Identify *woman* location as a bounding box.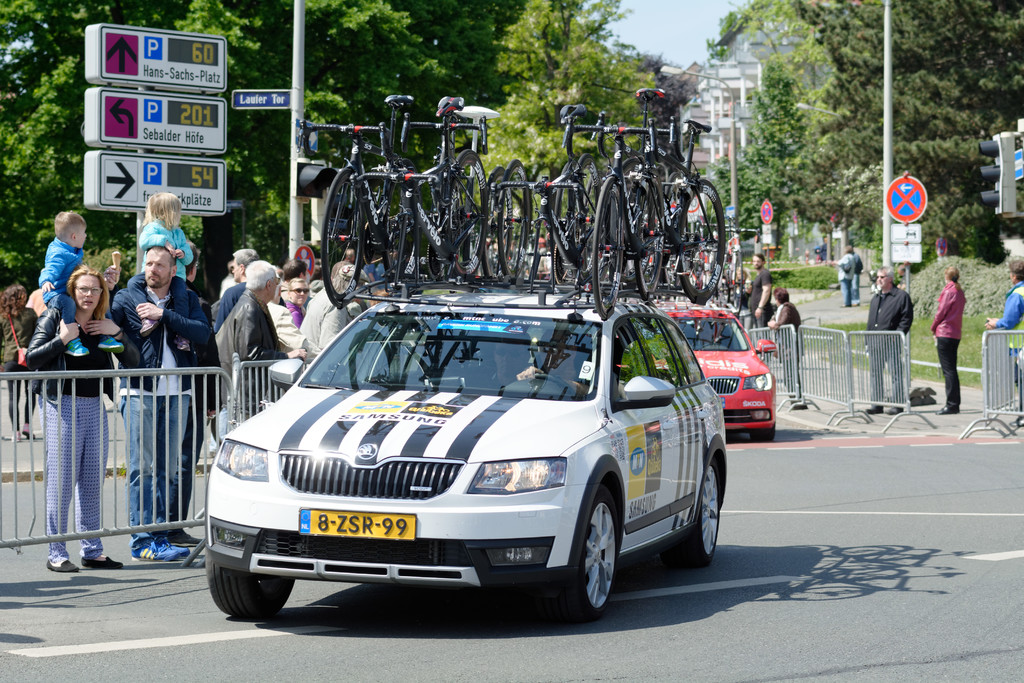
bbox=[28, 256, 133, 528].
